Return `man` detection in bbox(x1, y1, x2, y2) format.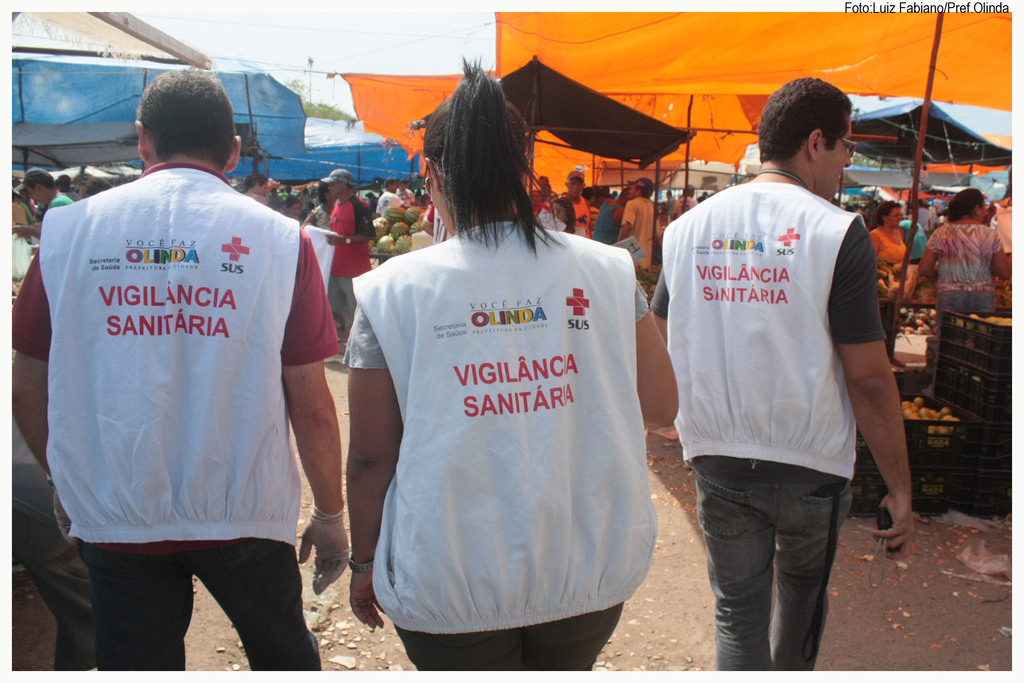
bbox(671, 181, 698, 220).
